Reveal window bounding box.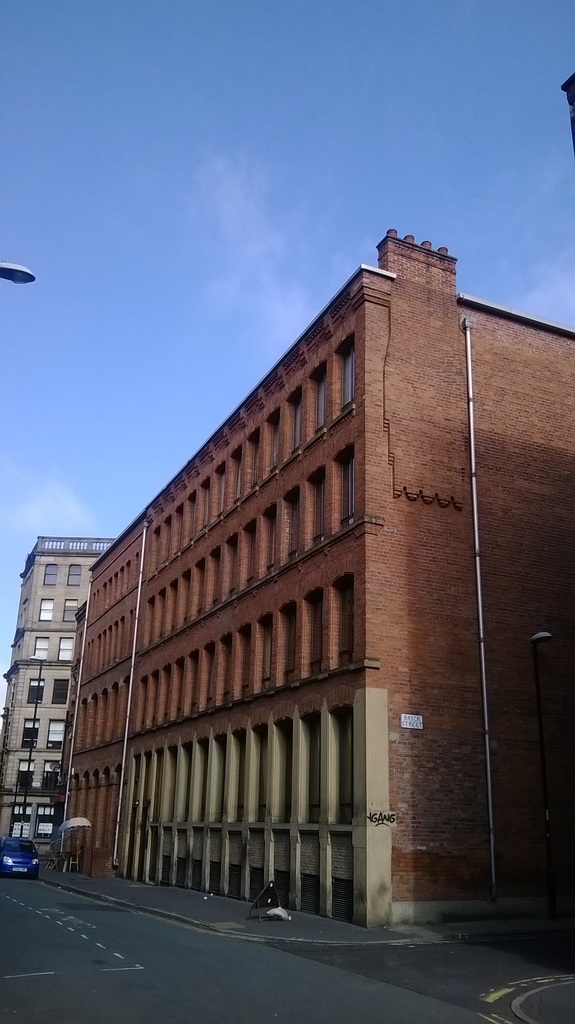
Revealed: x1=154 y1=524 x2=159 y2=575.
